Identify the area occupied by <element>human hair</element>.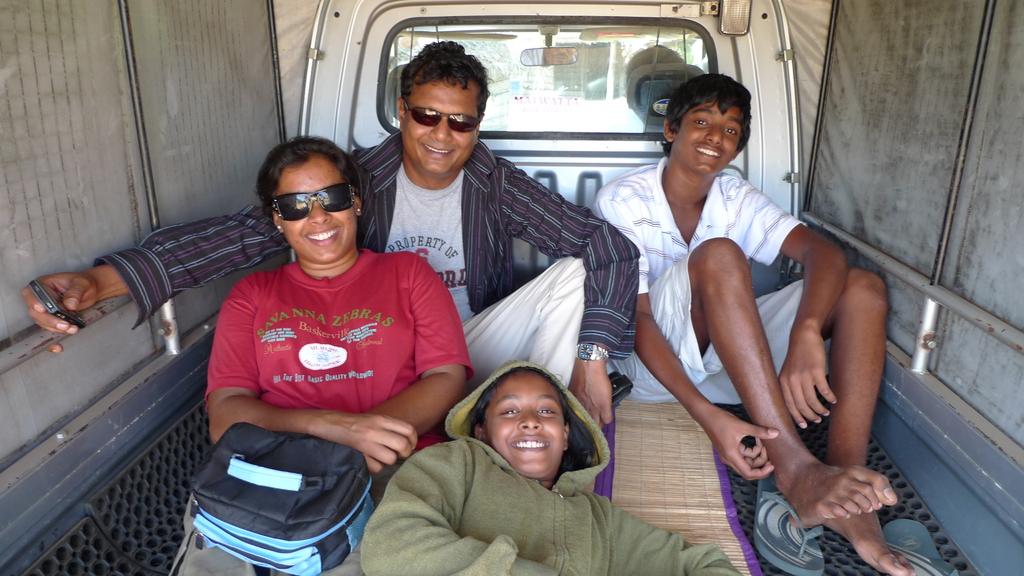
Area: rect(257, 138, 360, 242).
